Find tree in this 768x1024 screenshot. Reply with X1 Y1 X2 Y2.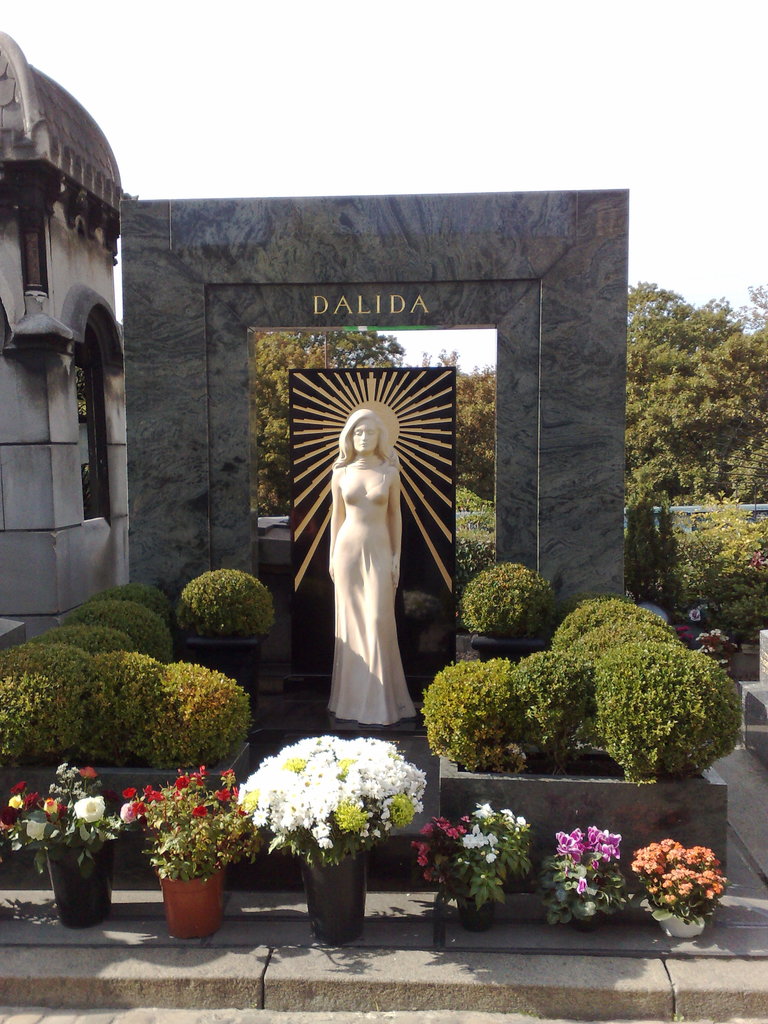
618 282 767 508.
